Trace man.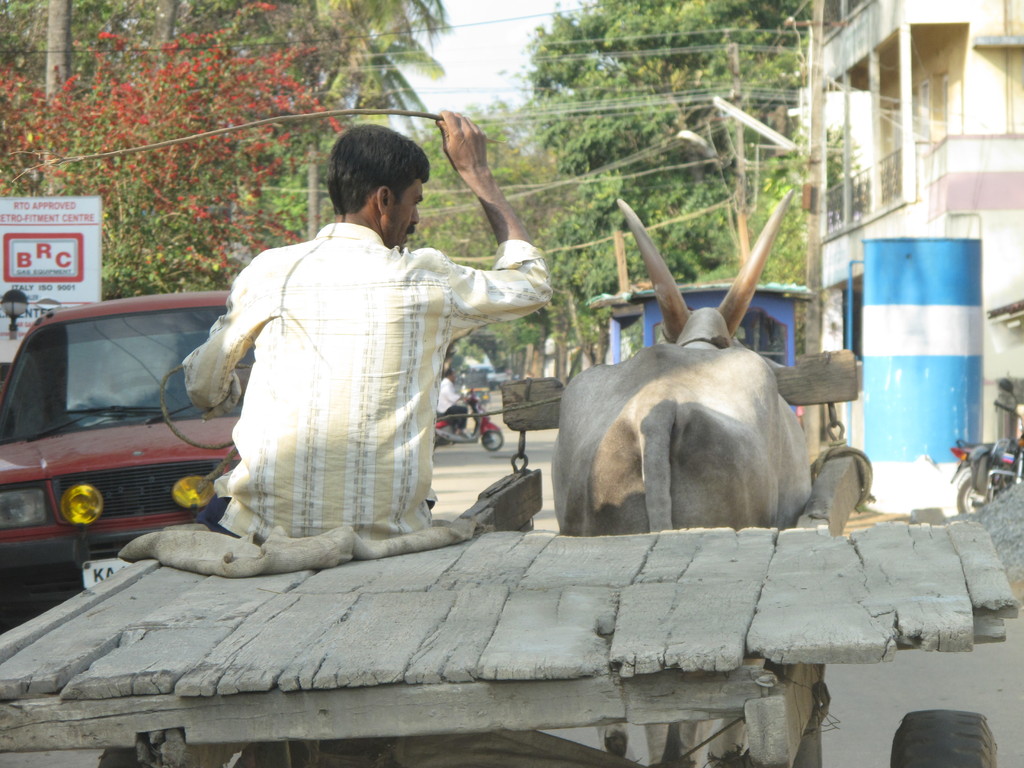
Traced to {"x1": 175, "y1": 143, "x2": 518, "y2": 585}.
